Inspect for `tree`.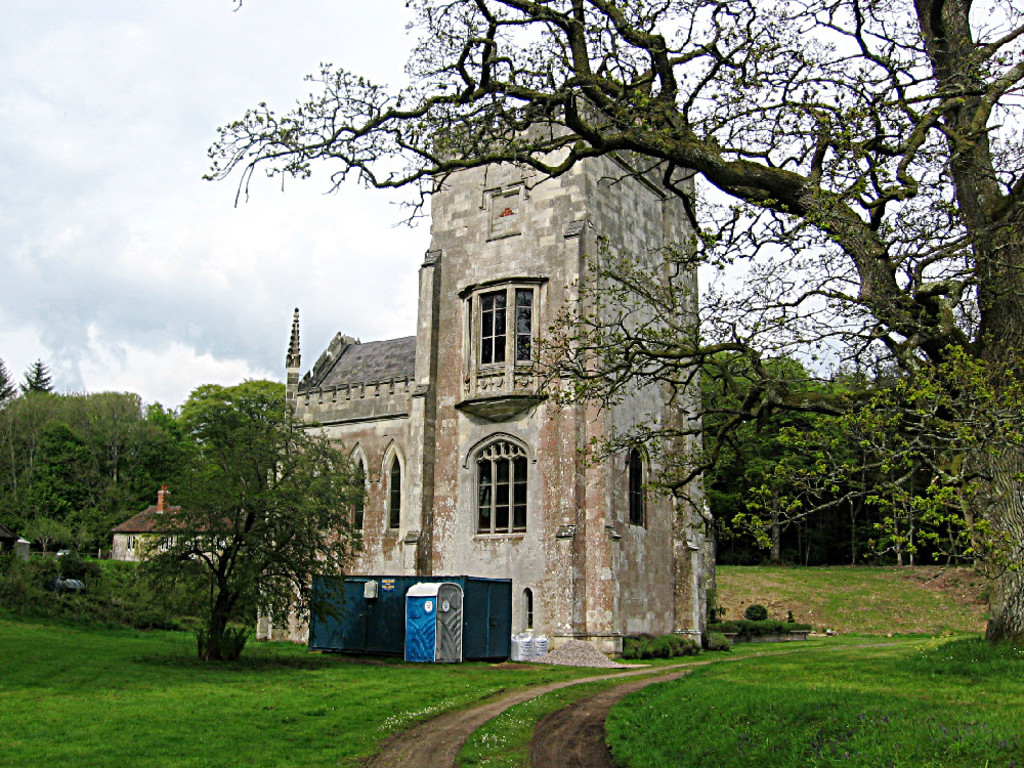
Inspection: BBox(182, 0, 963, 686).
